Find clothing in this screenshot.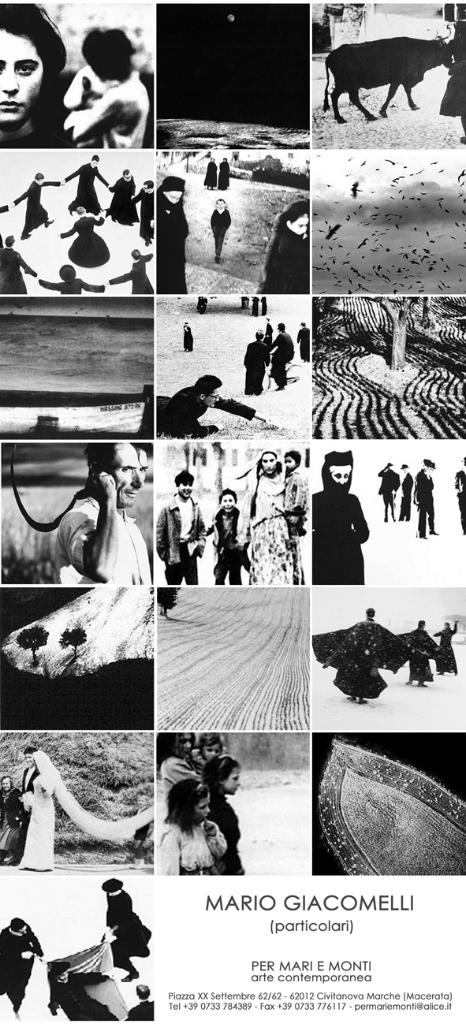
The bounding box for clothing is bbox=[69, 473, 140, 584].
